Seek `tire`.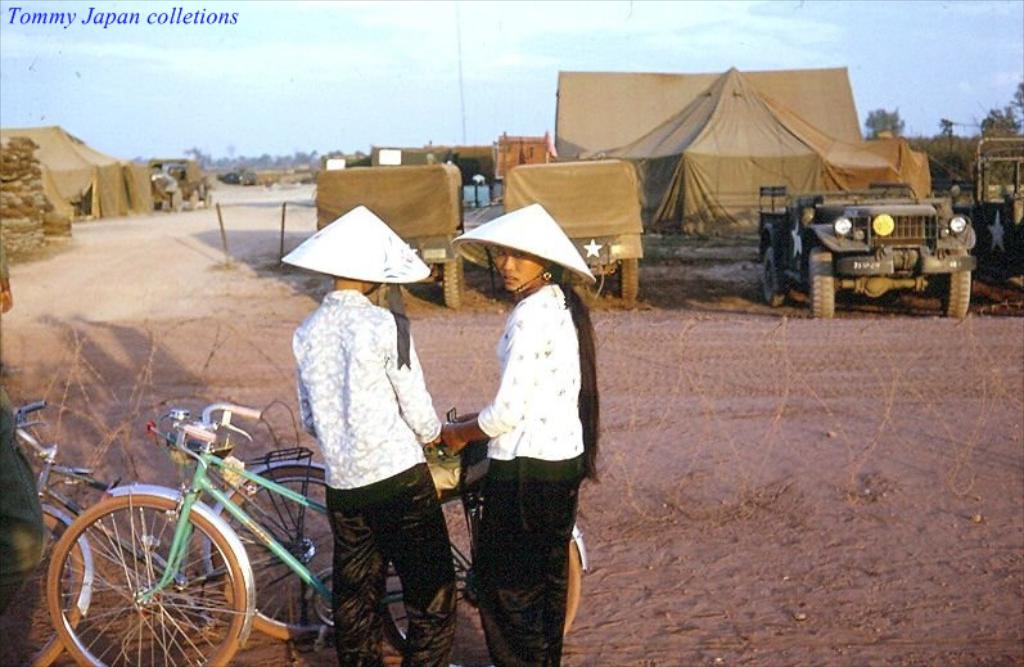
crop(385, 488, 581, 666).
